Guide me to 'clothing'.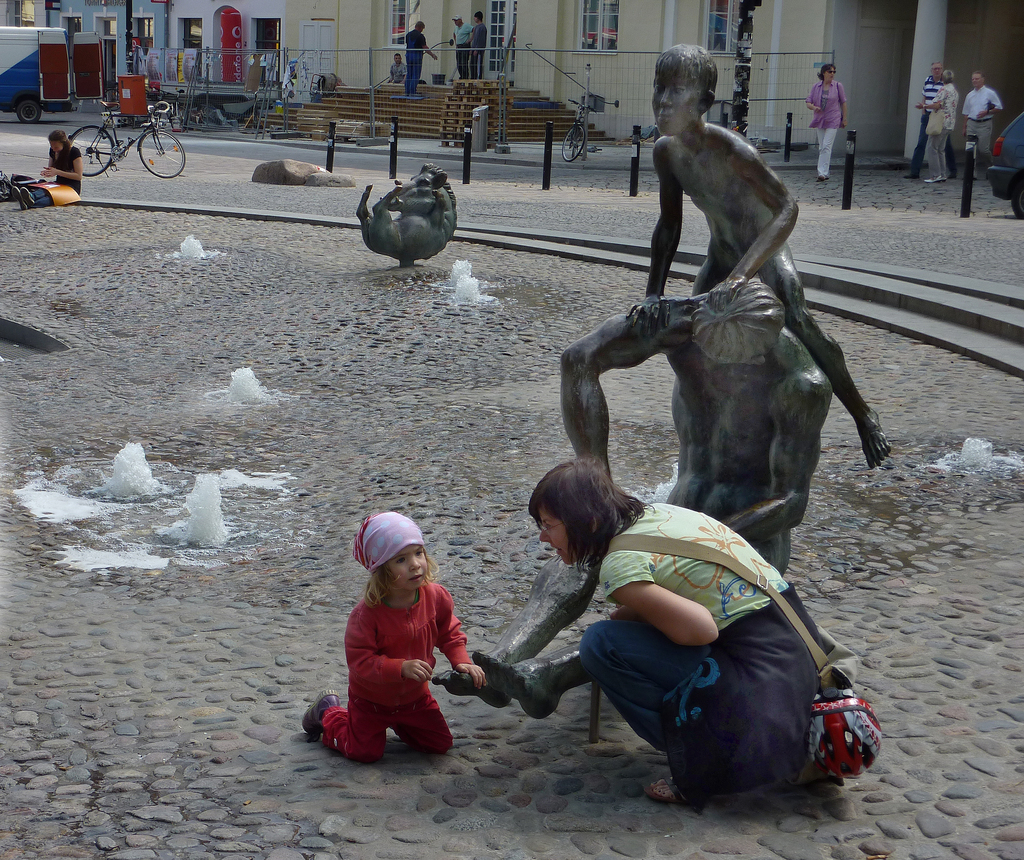
Guidance: l=803, t=83, r=846, b=177.
